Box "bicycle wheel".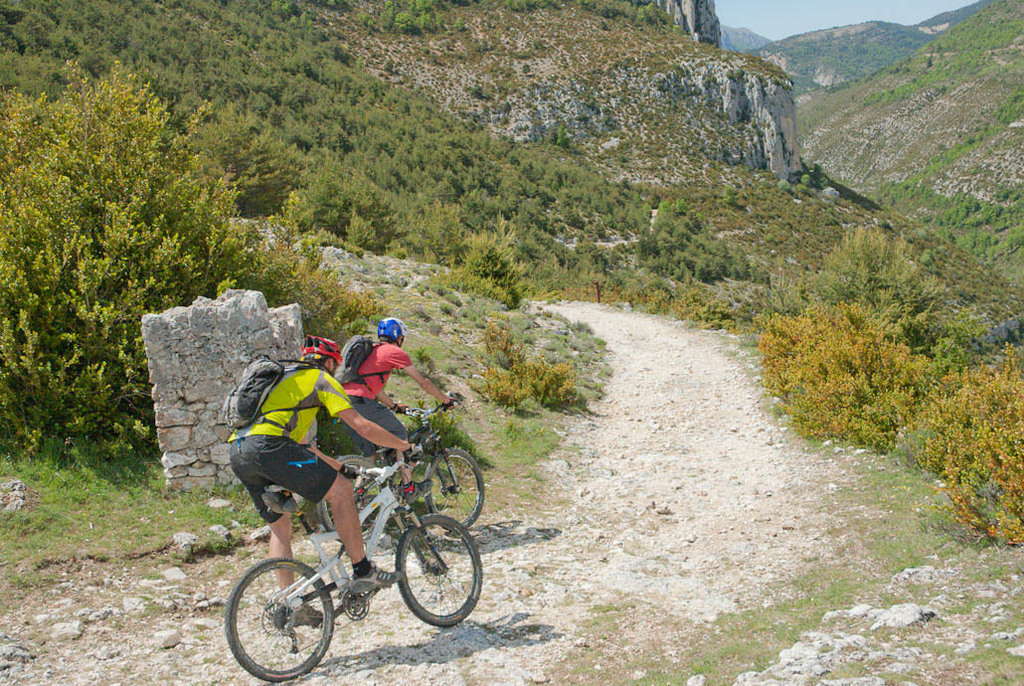
locate(397, 513, 478, 632).
